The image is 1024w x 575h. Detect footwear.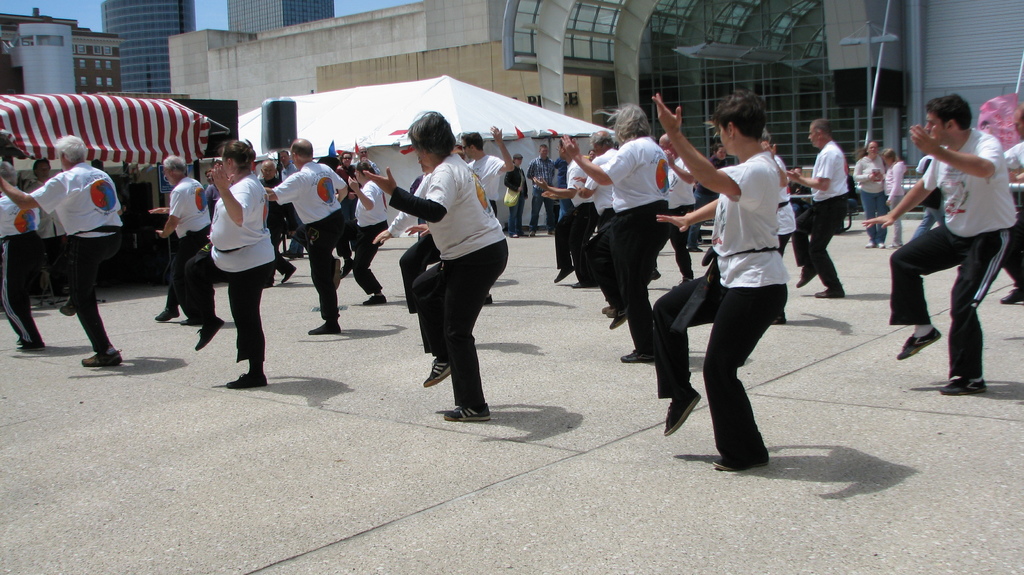
Detection: {"x1": 607, "y1": 301, "x2": 633, "y2": 332}.
